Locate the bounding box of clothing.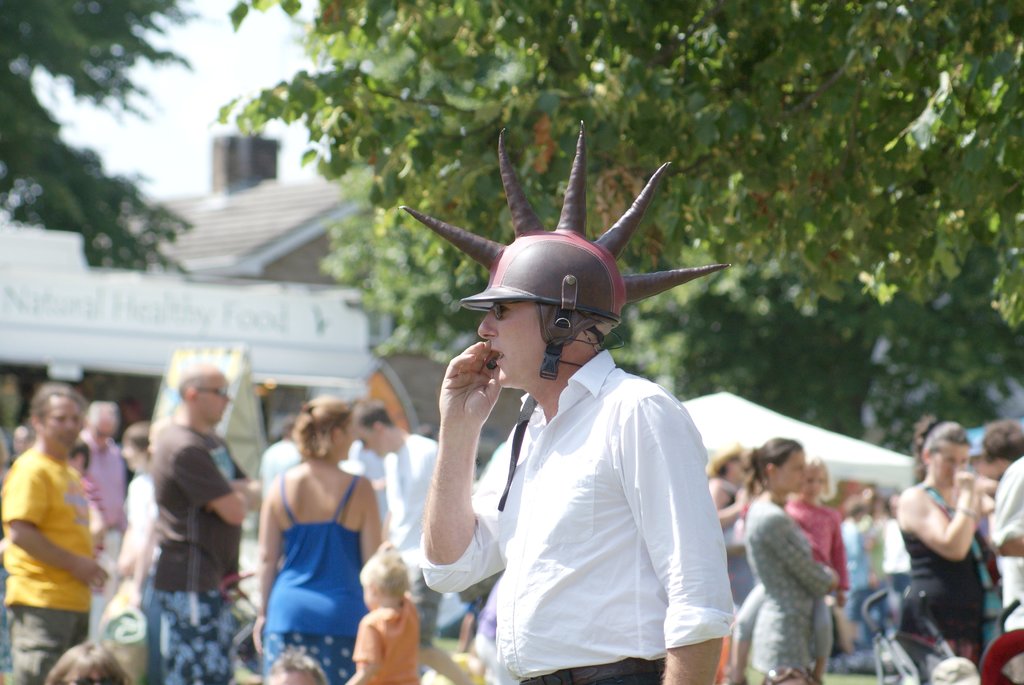
Bounding box: bbox(266, 443, 297, 492).
